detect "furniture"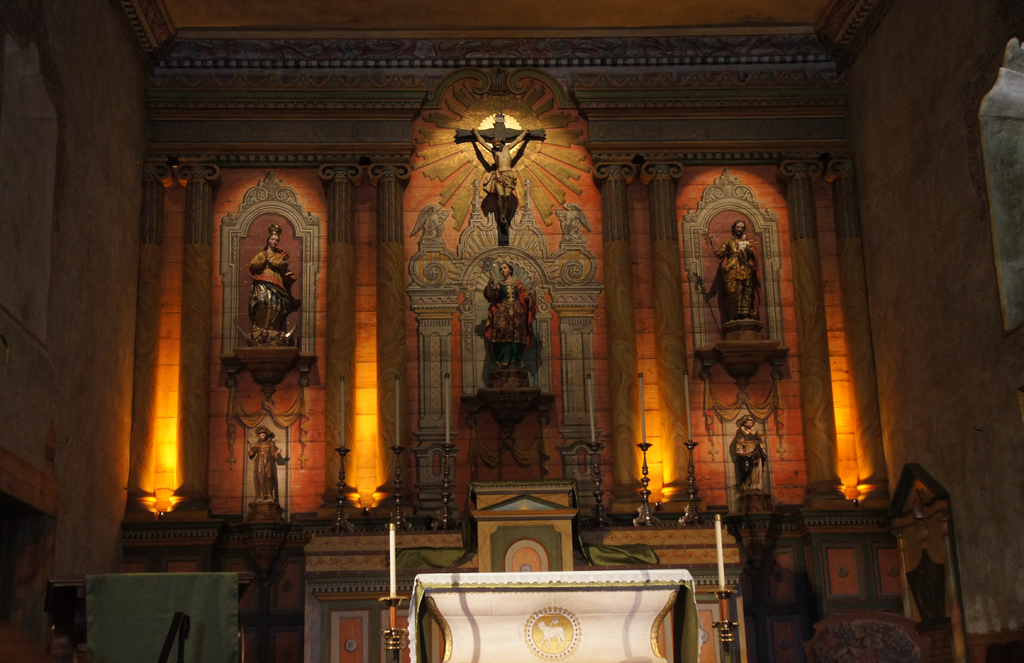
rect(469, 479, 579, 570)
